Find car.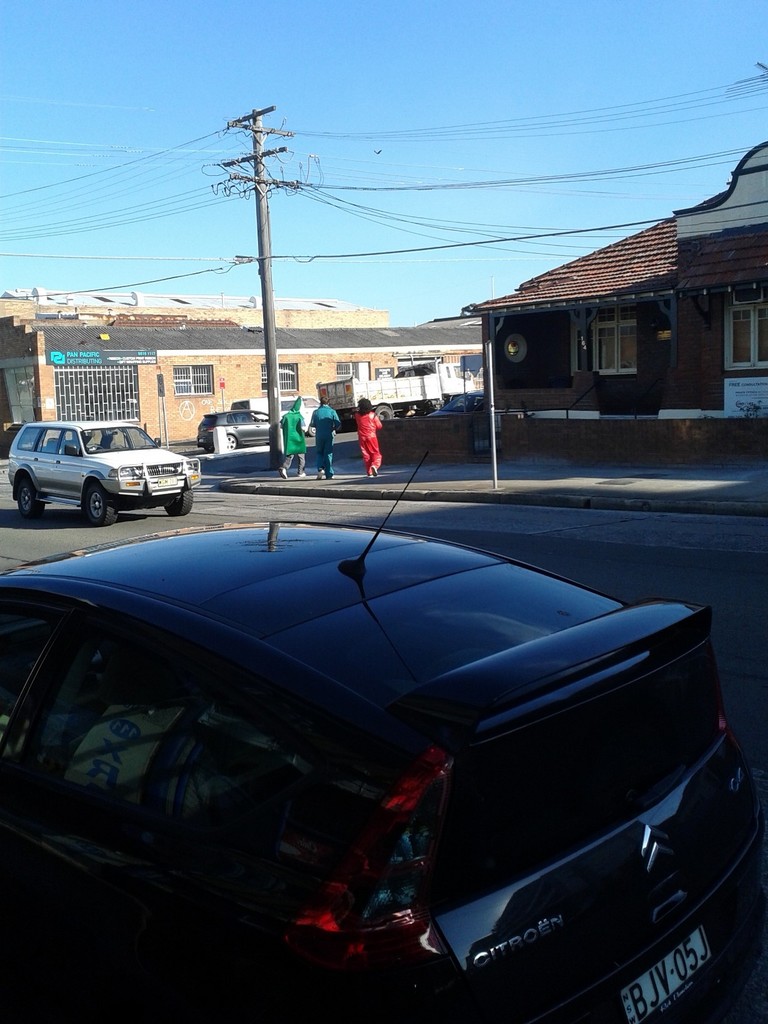
bbox(11, 413, 198, 513).
